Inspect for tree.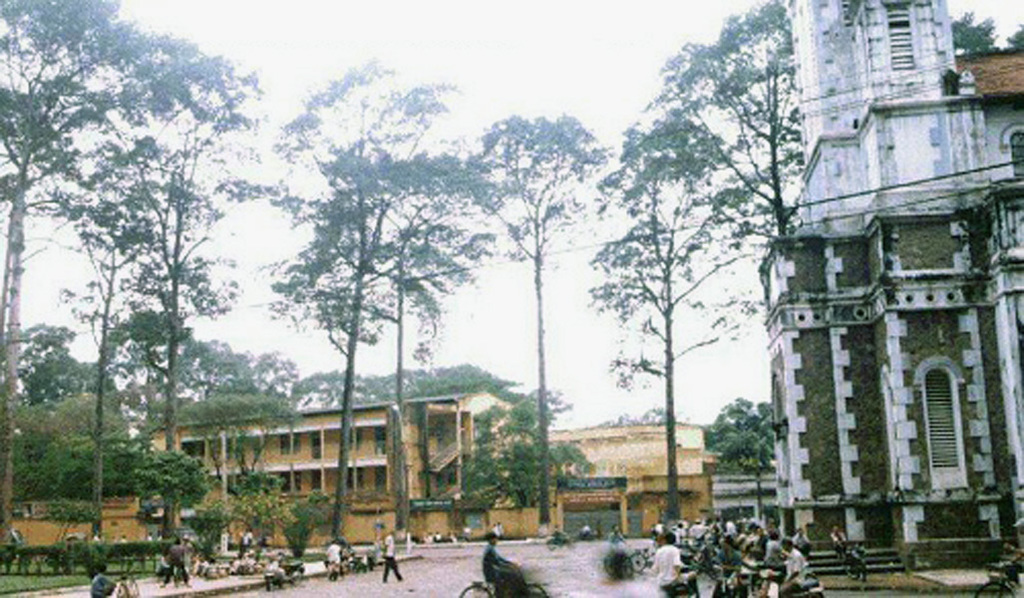
Inspection: (248, 55, 460, 555).
